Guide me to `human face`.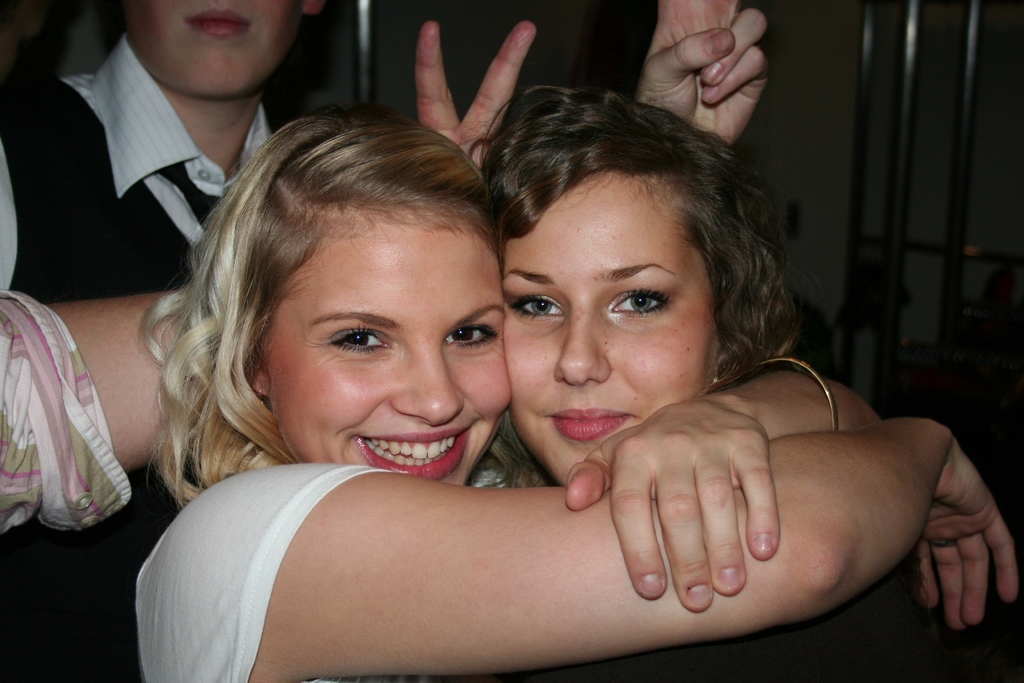
Guidance: 269 220 521 484.
